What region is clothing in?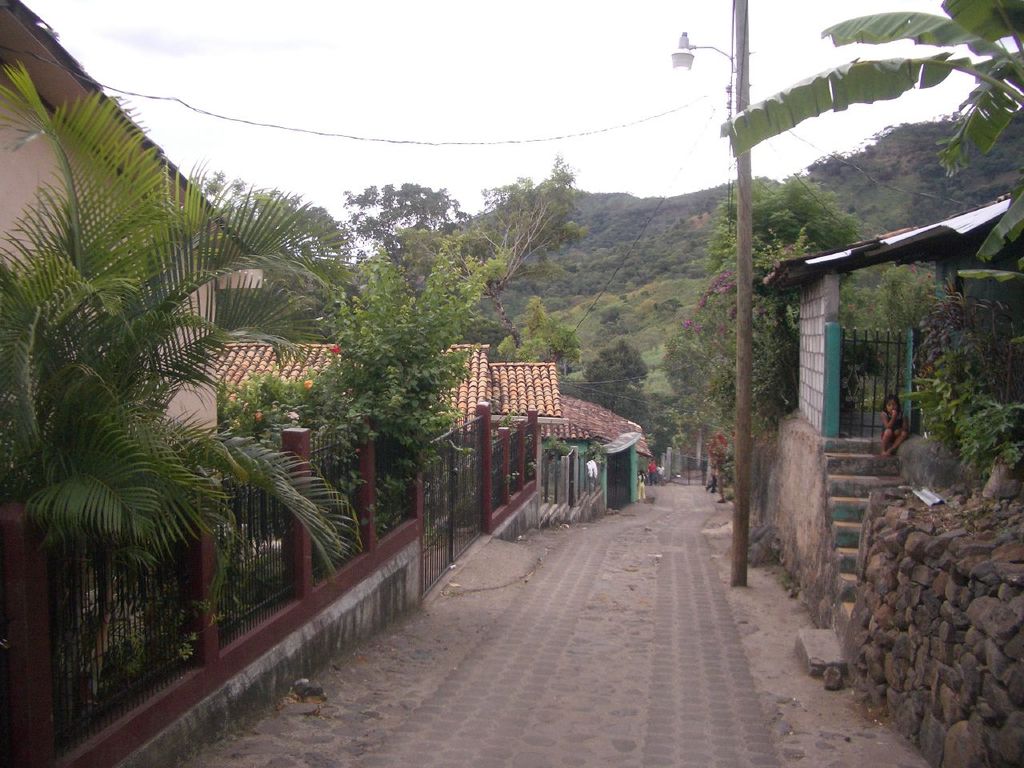
636 475 652 500.
